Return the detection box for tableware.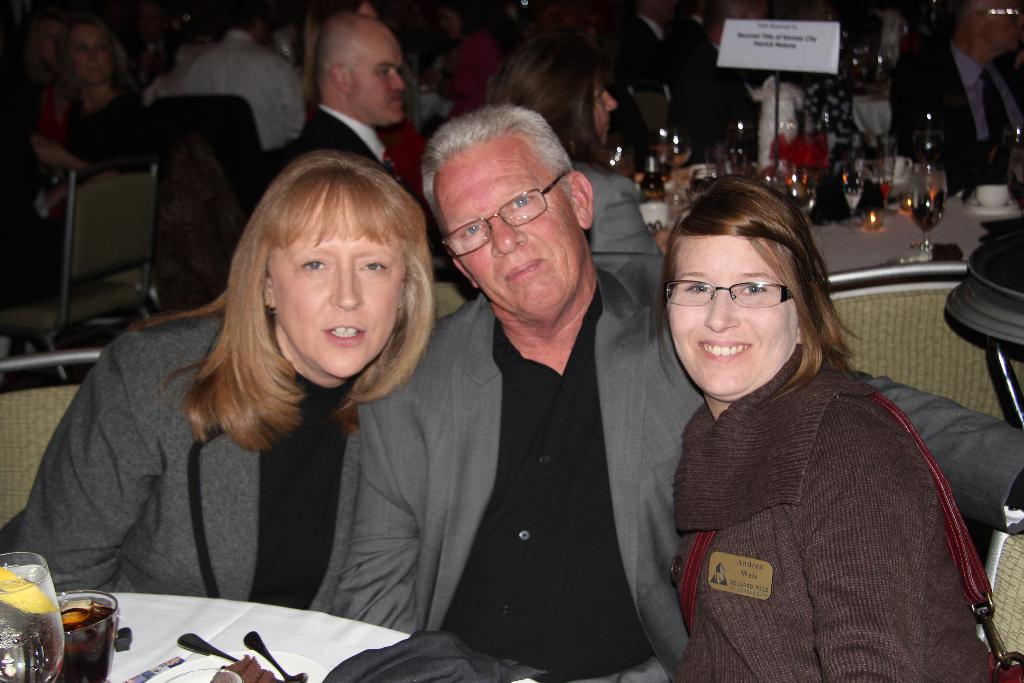
[240,630,311,682].
